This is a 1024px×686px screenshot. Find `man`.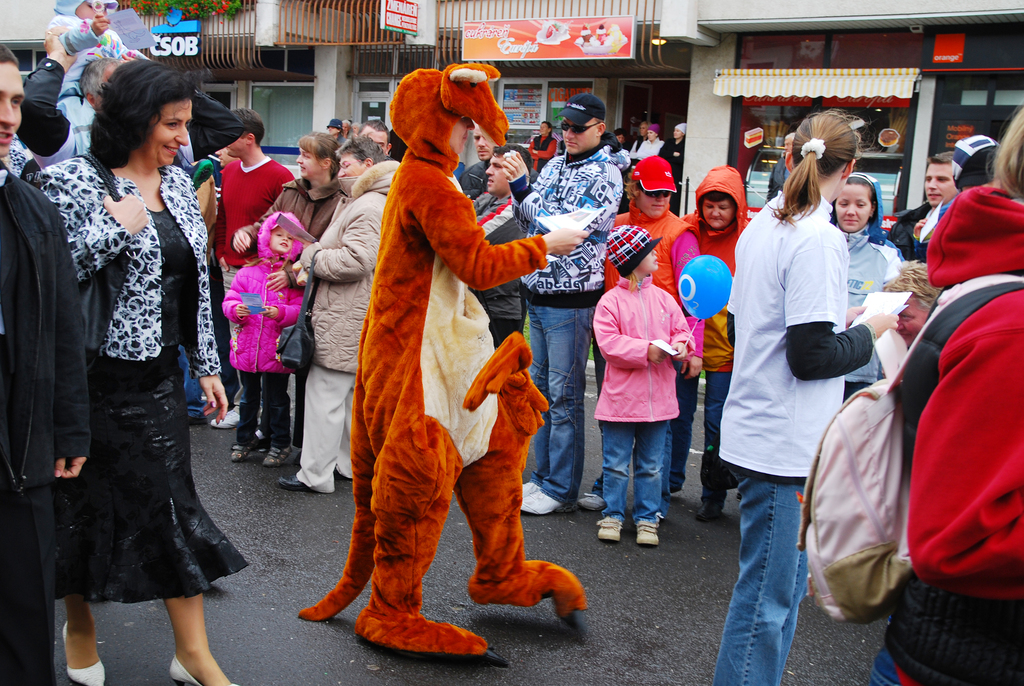
Bounding box: select_region(0, 45, 94, 685).
